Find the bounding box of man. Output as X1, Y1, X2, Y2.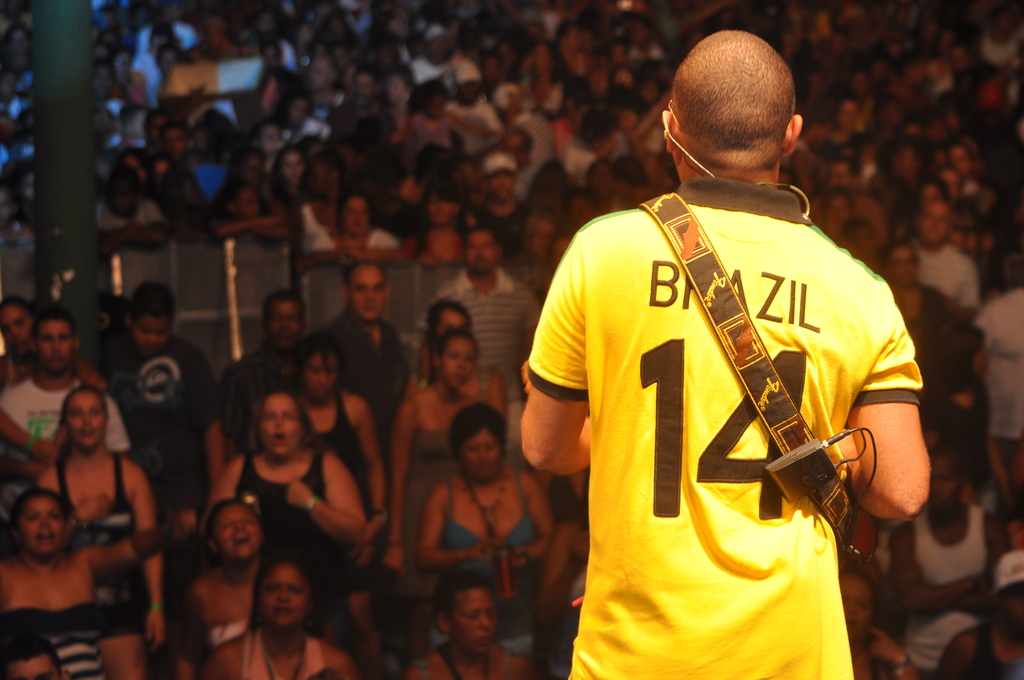
95, 282, 232, 528.
